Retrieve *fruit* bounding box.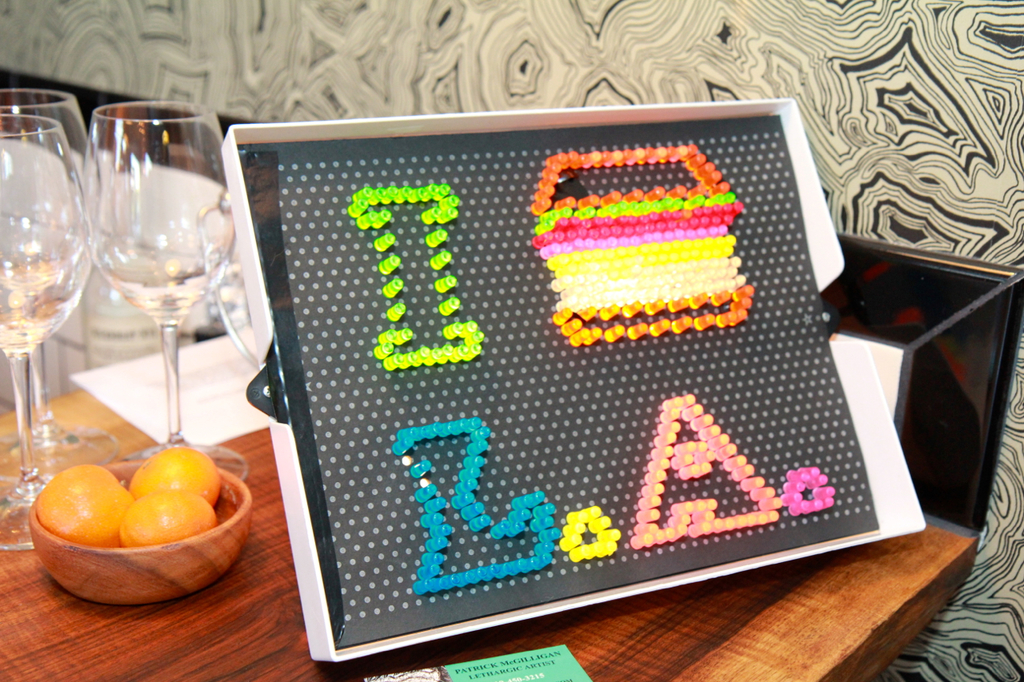
Bounding box: 36/456/117/564.
